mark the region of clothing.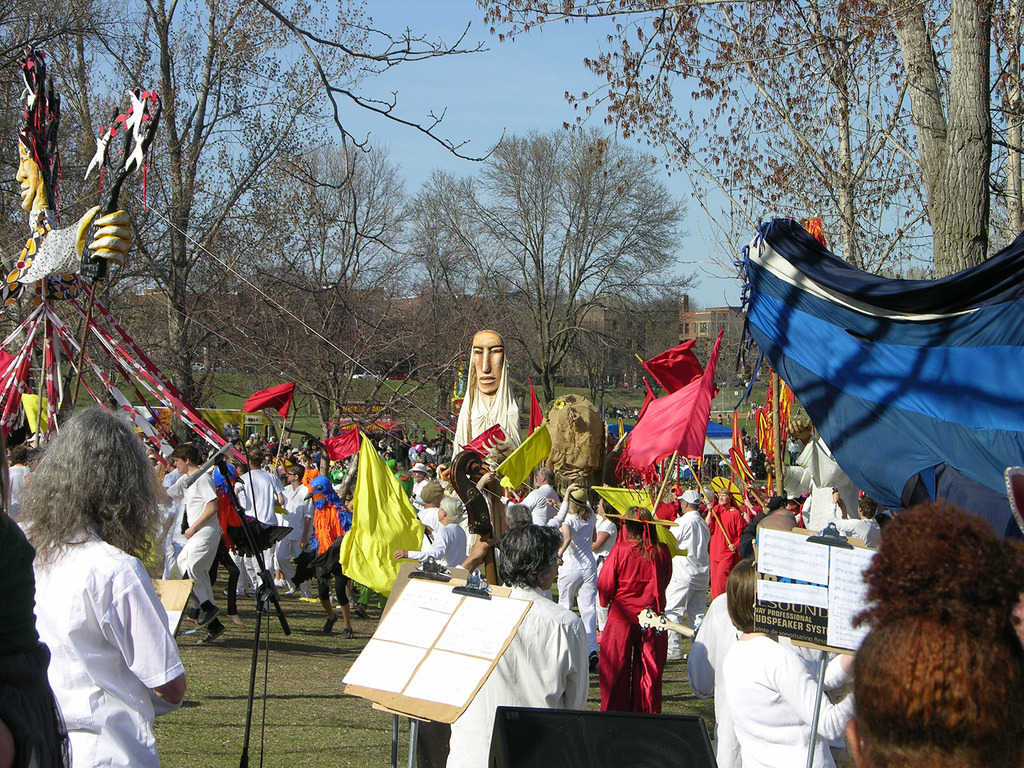
Region: bbox(419, 451, 435, 463).
